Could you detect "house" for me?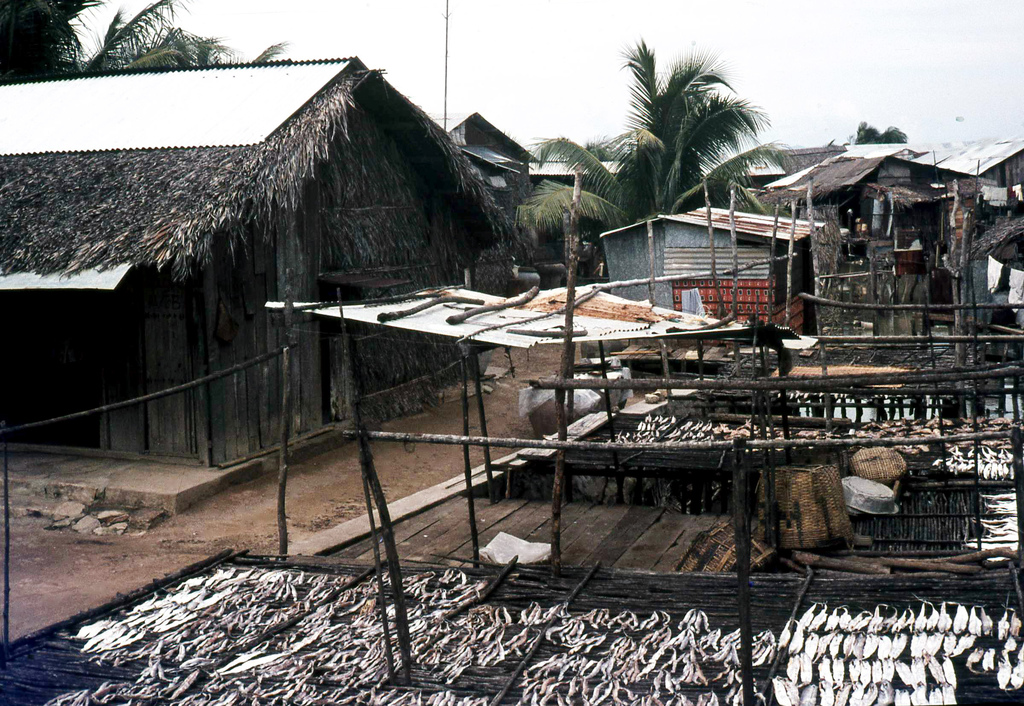
Detection result: 597,203,817,338.
